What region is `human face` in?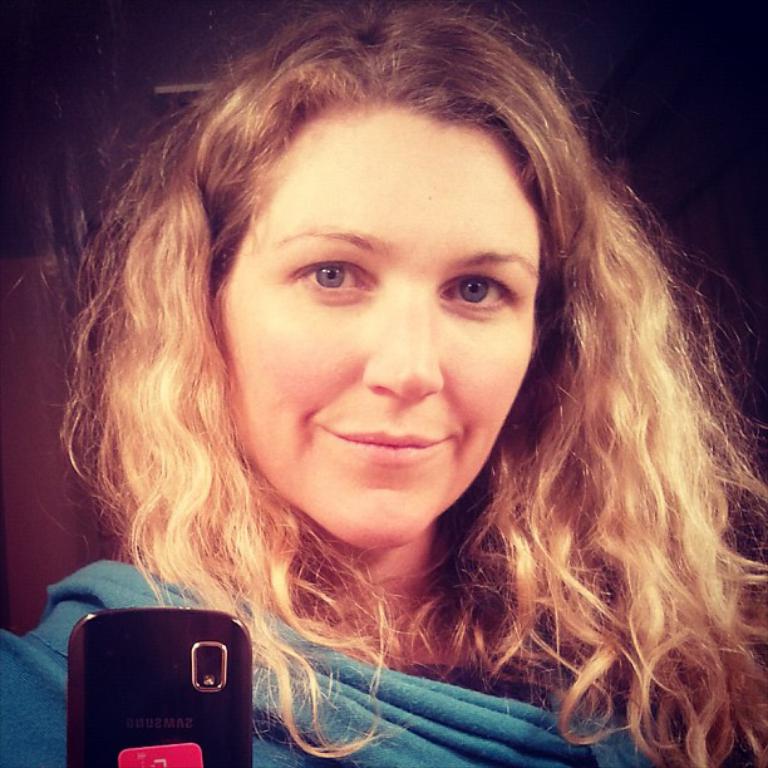
211, 105, 541, 555.
